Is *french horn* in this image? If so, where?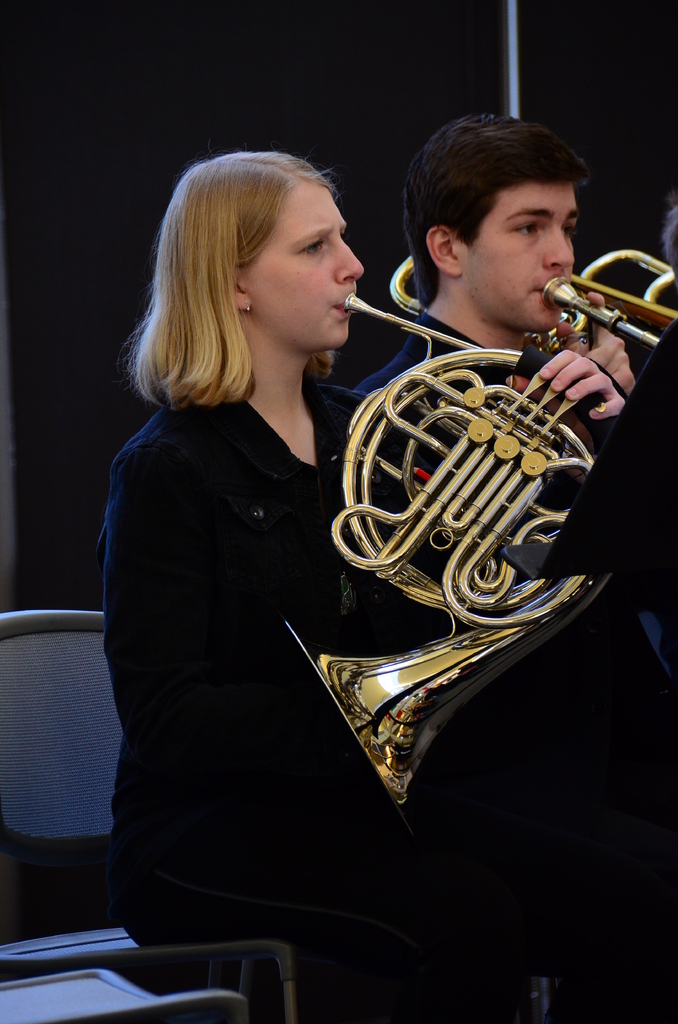
Yes, at bbox(267, 289, 545, 819).
